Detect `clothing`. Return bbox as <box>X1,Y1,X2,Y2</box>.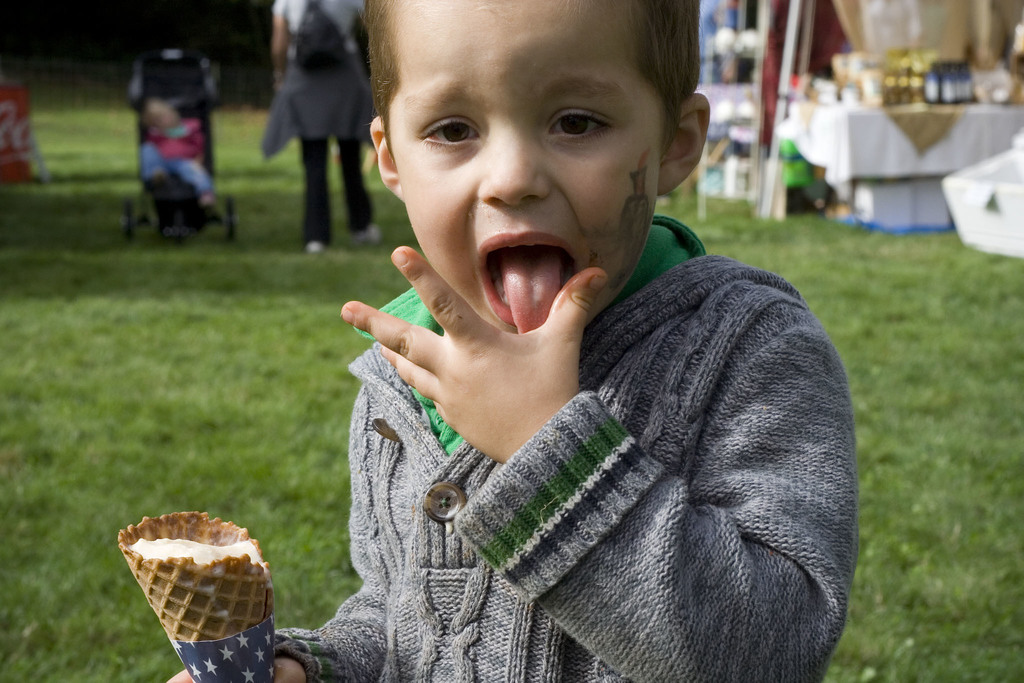
<box>145,115,206,194</box>.
